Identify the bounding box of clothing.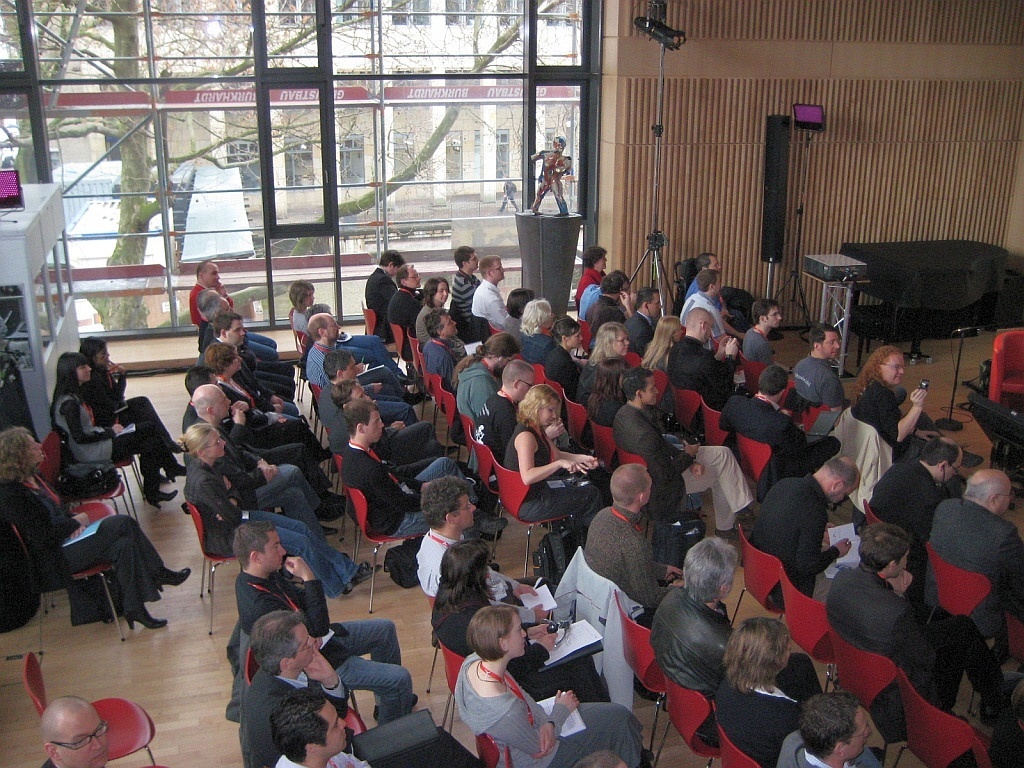
pyautogui.locateOnScreen(193, 414, 334, 500).
